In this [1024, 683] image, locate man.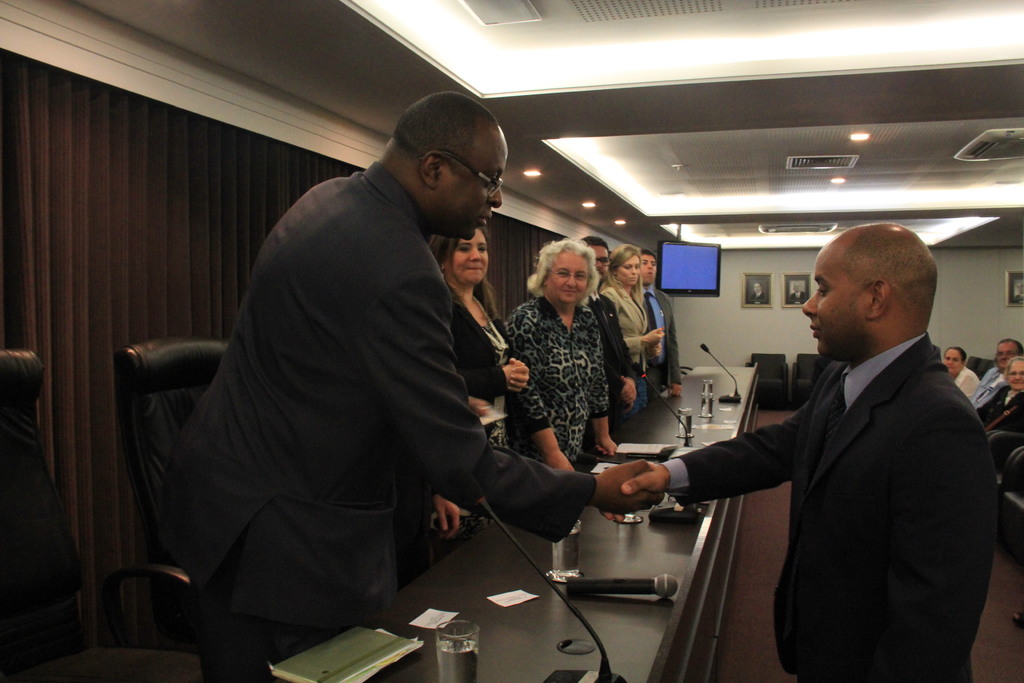
Bounding box: 637 250 684 399.
